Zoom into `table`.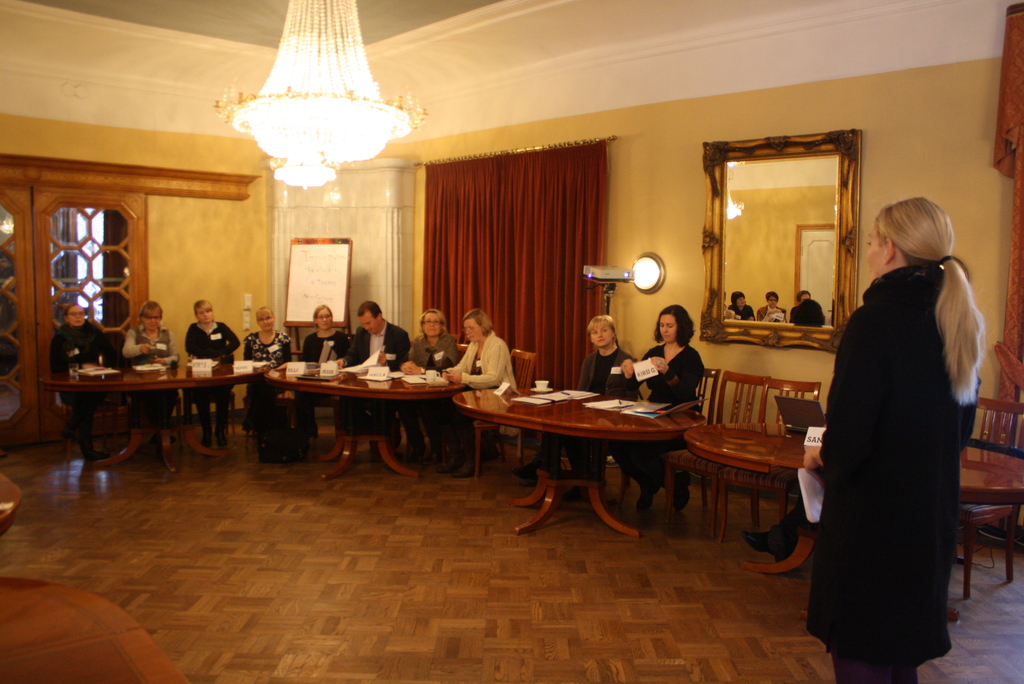
Zoom target: 61:367:261:471.
